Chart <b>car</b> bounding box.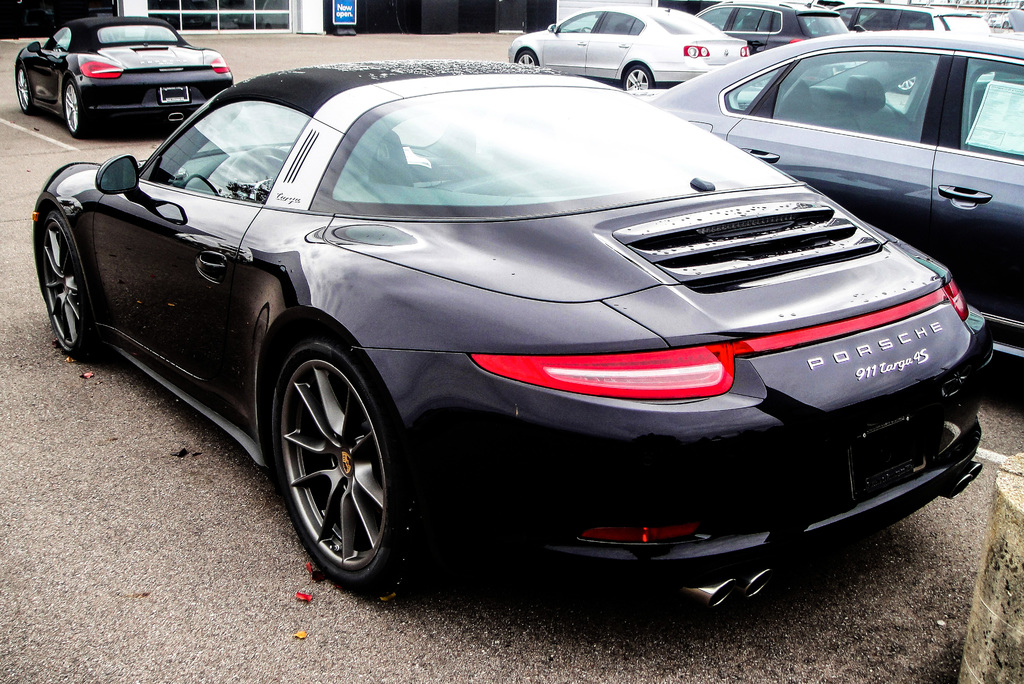
Charted: pyautogui.locateOnScreen(836, 0, 986, 63).
